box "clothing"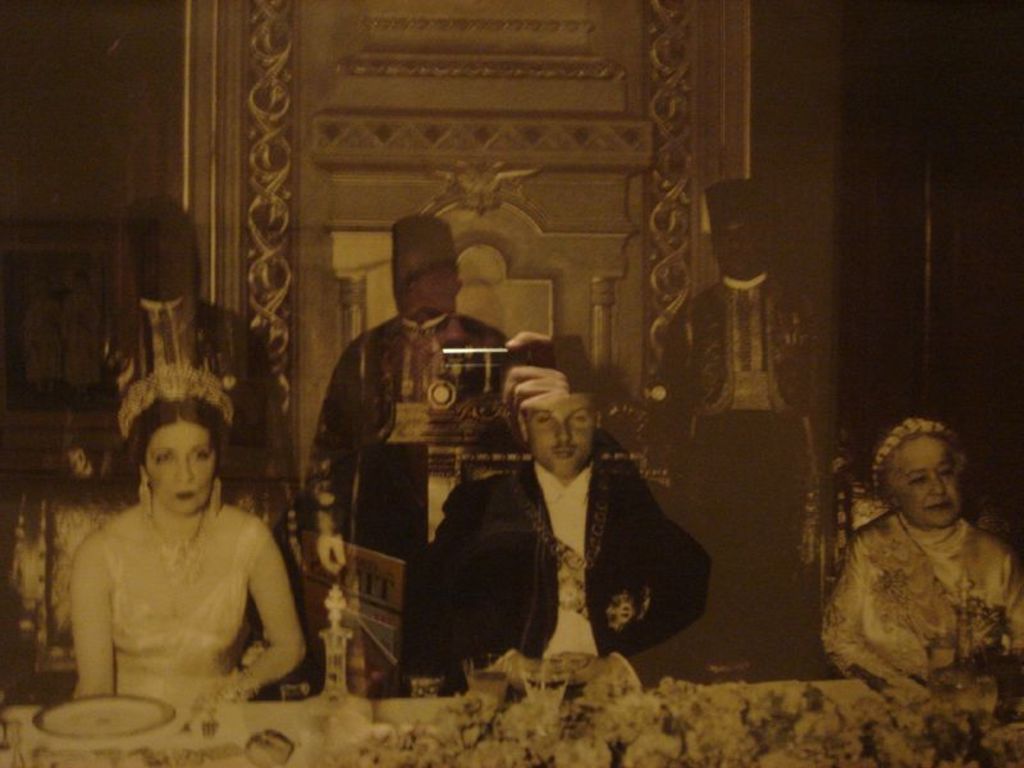
(left=817, top=509, right=1023, bottom=703)
